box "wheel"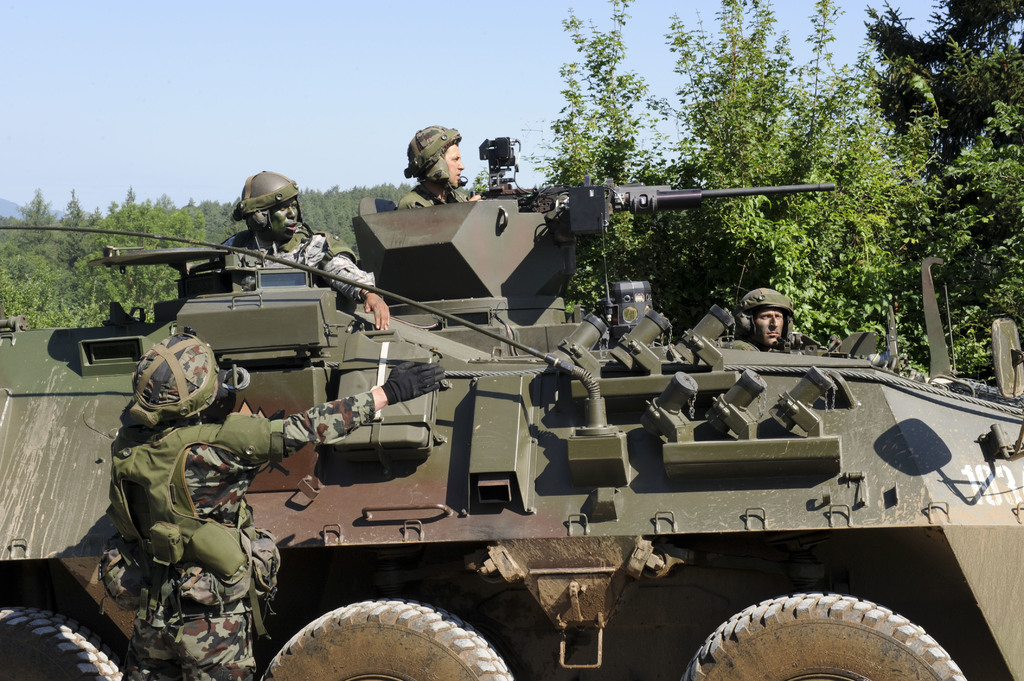
<box>678,597,966,680</box>
